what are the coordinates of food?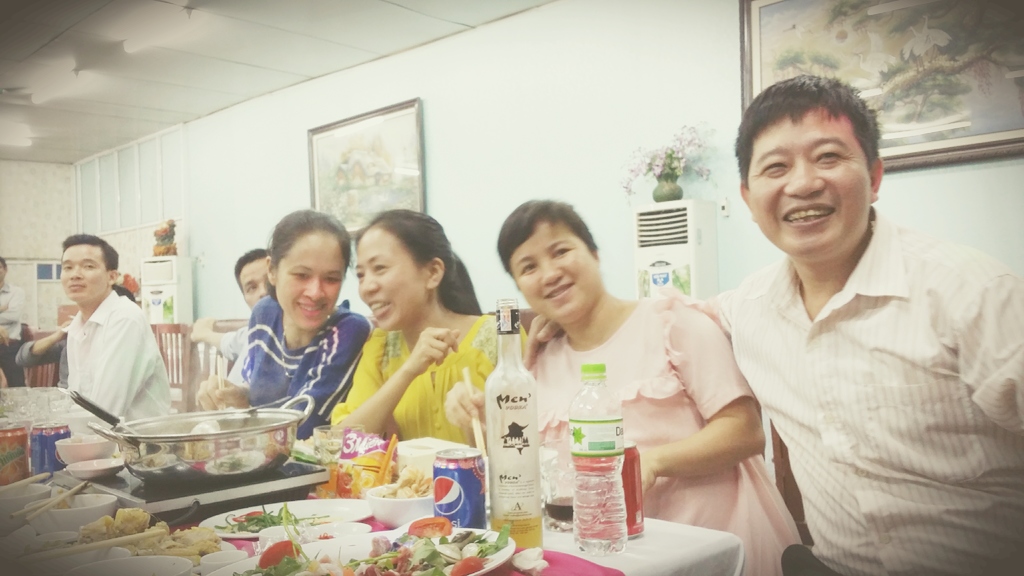
(left=77, top=515, right=114, bottom=543).
